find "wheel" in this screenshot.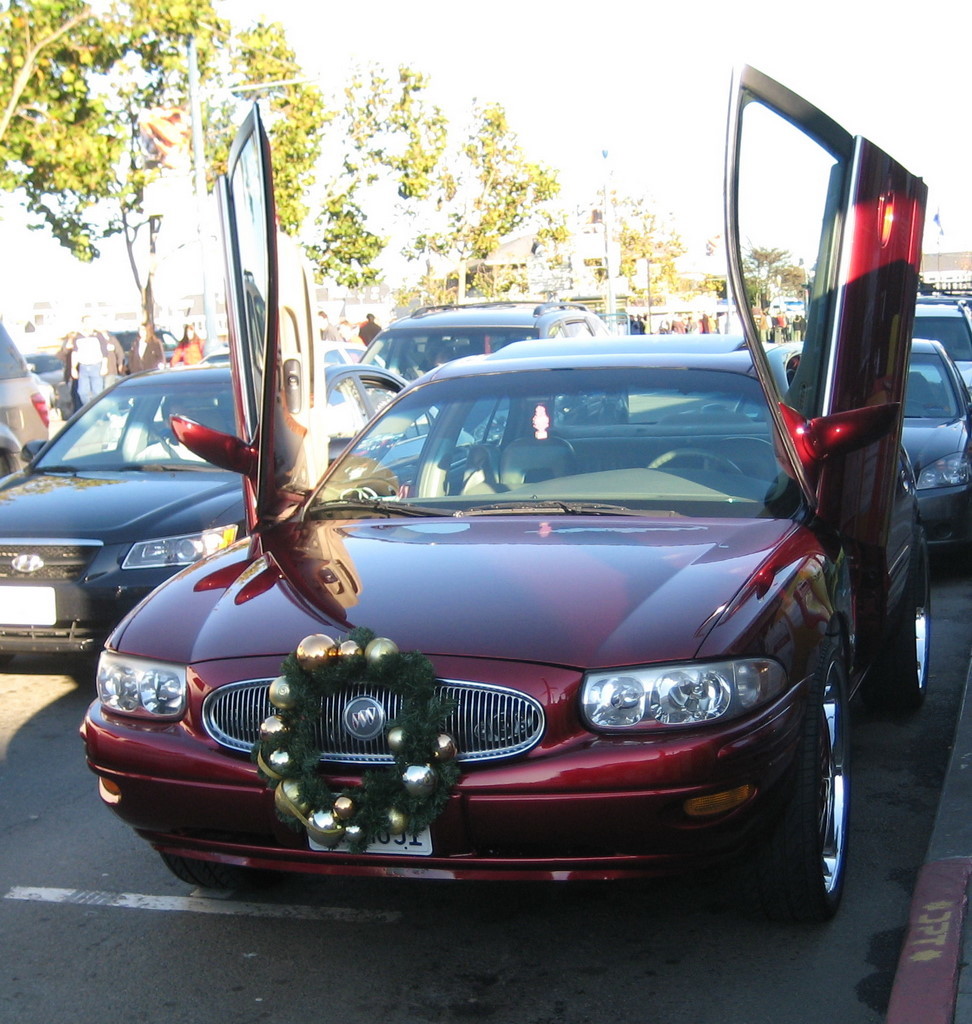
The bounding box for "wheel" is {"x1": 651, "y1": 446, "x2": 745, "y2": 477}.
